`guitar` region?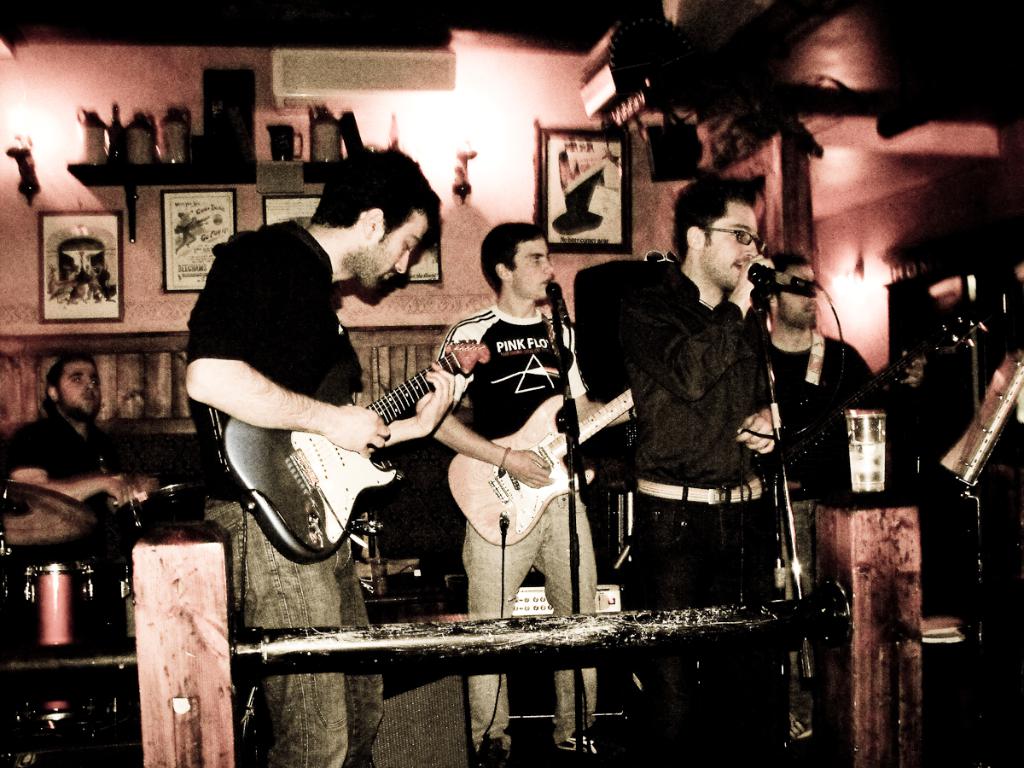
<box>767,308,993,474</box>
